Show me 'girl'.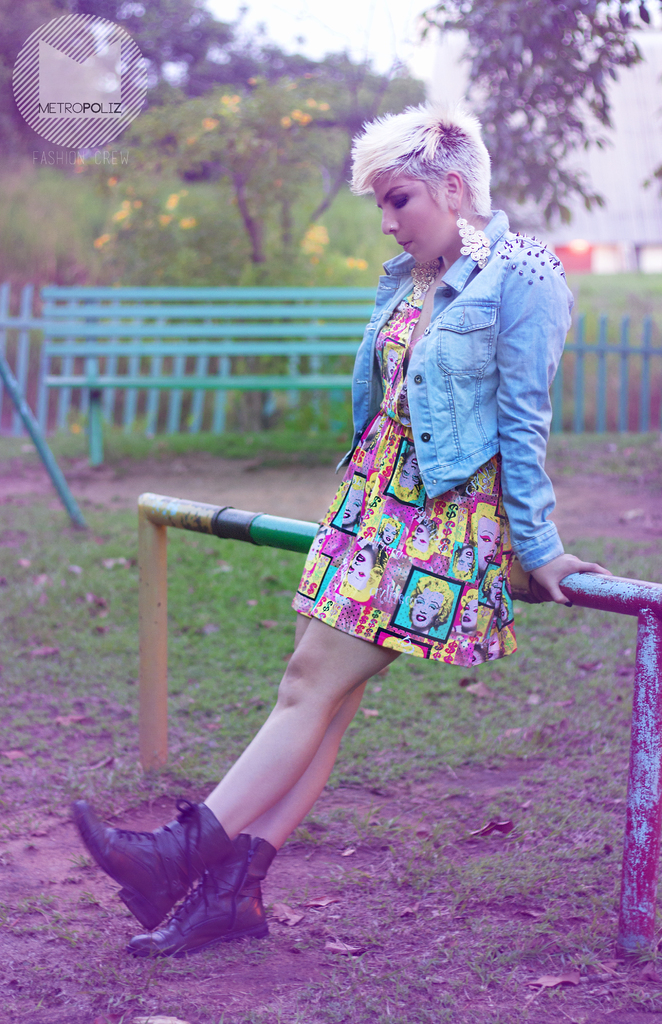
'girl' is here: Rect(70, 93, 617, 961).
